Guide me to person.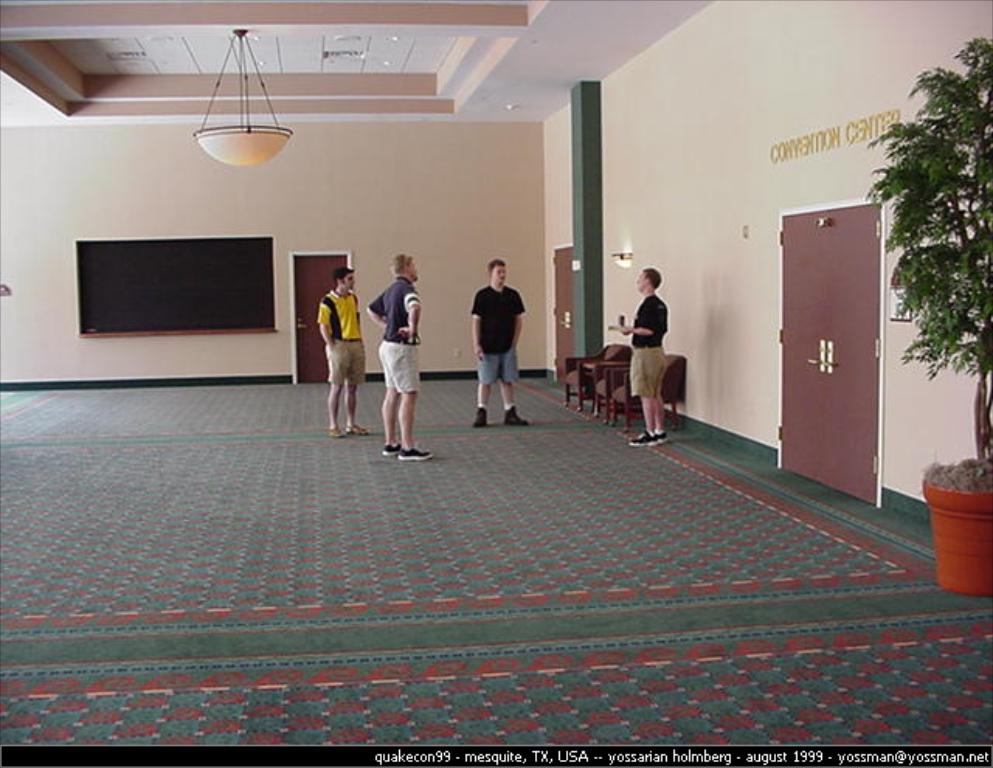
Guidance: {"x1": 465, "y1": 250, "x2": 531, "y2": 425}.
